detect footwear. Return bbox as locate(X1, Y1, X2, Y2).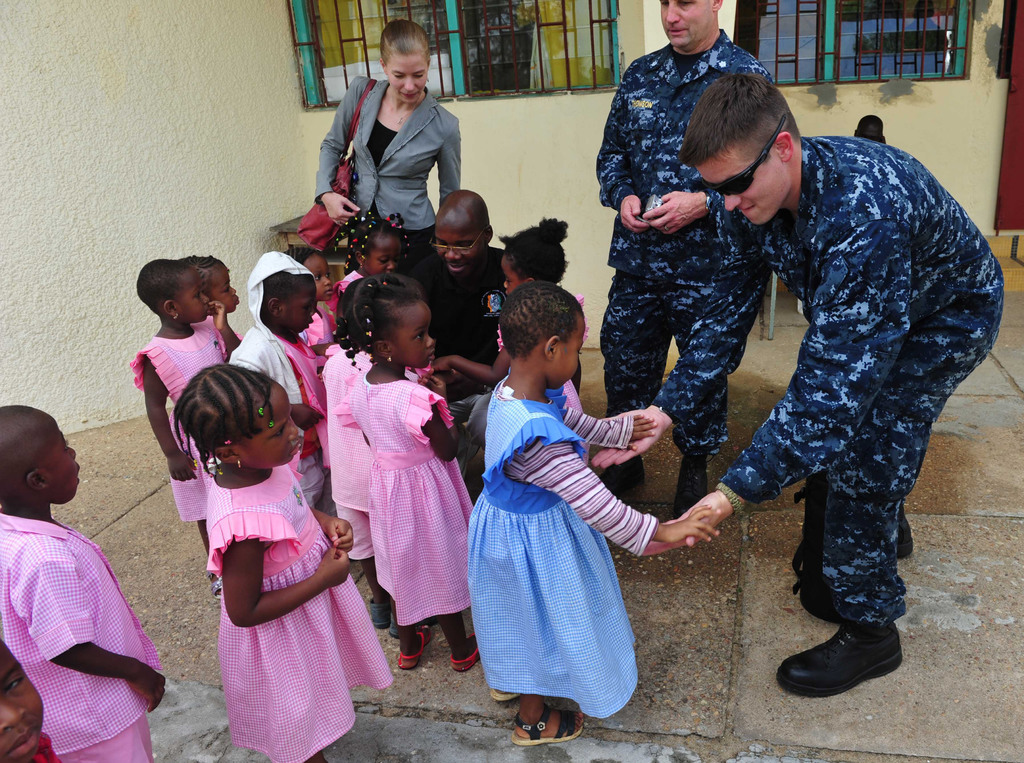
locate(774, 614, 911, 698).
